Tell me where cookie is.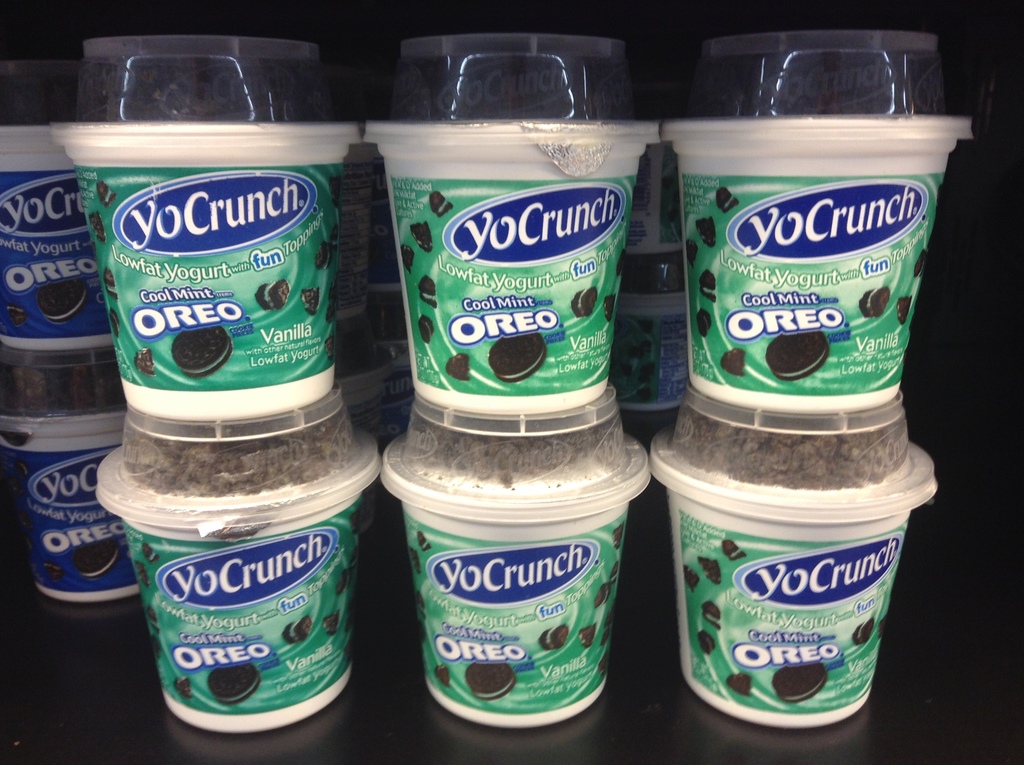
cookie is at bbox=[283, 614, 314, 647].
